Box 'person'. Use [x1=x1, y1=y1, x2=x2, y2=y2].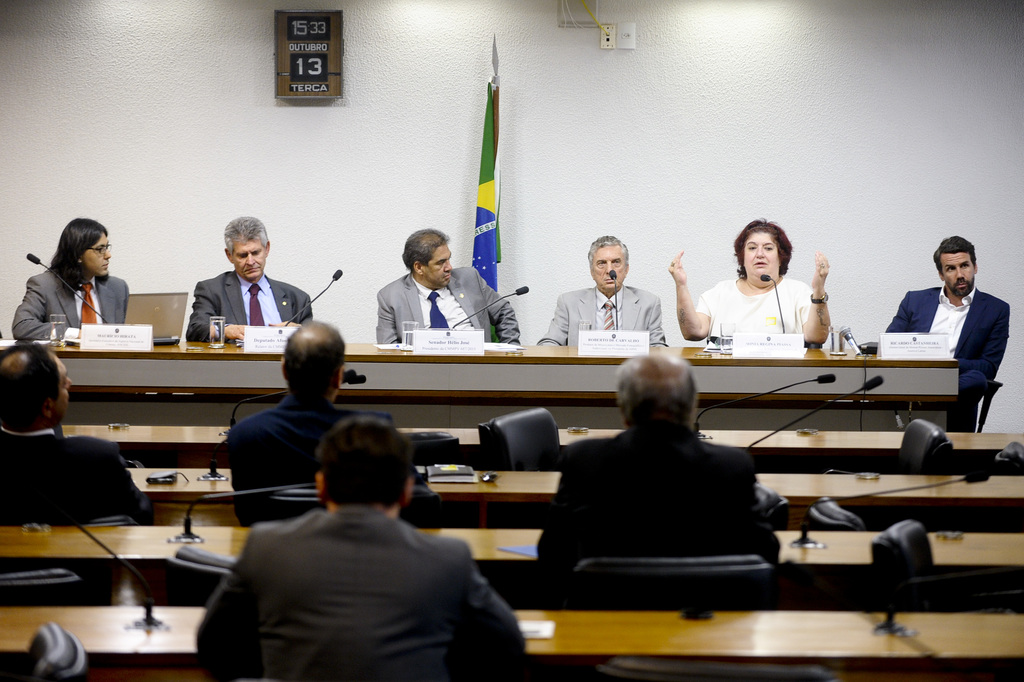
[x1=16, y1=210, x2=138, y2=355].
